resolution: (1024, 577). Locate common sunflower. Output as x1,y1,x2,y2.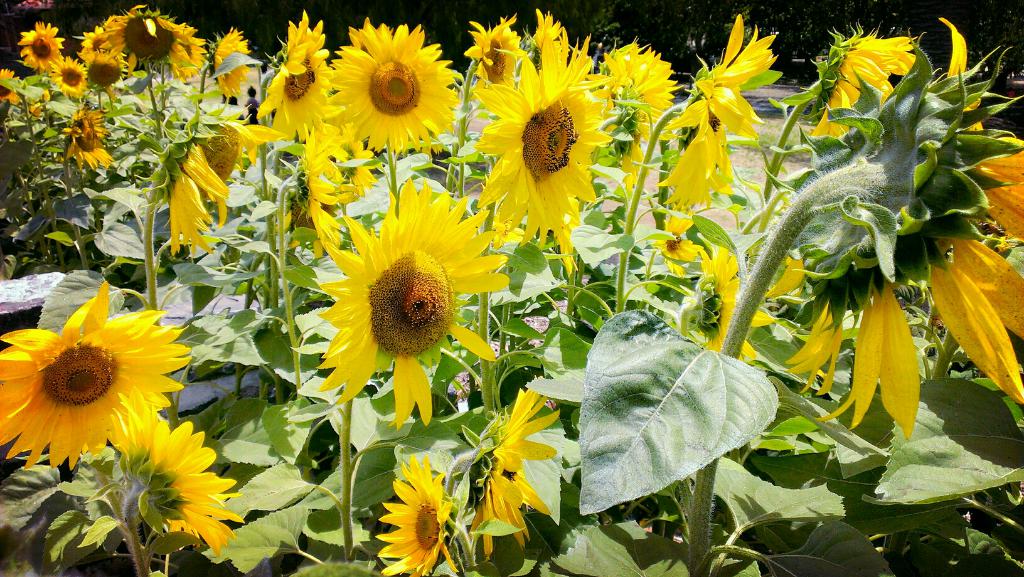
676,9,822,215.
